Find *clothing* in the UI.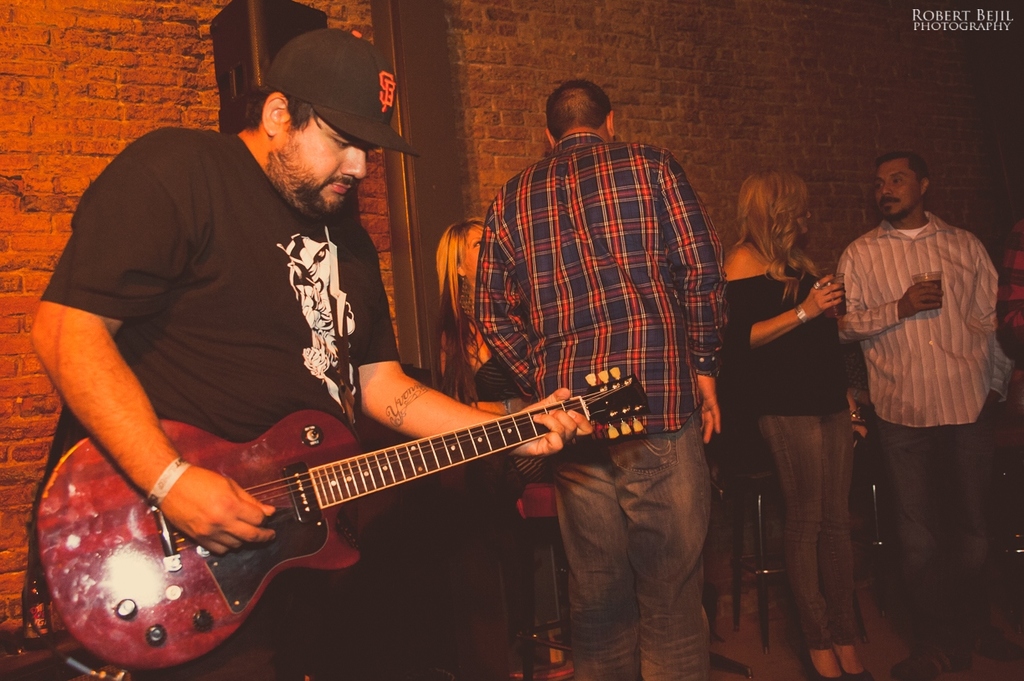
UI element at <bbox>727, 272, 854, 419</bbox>.
